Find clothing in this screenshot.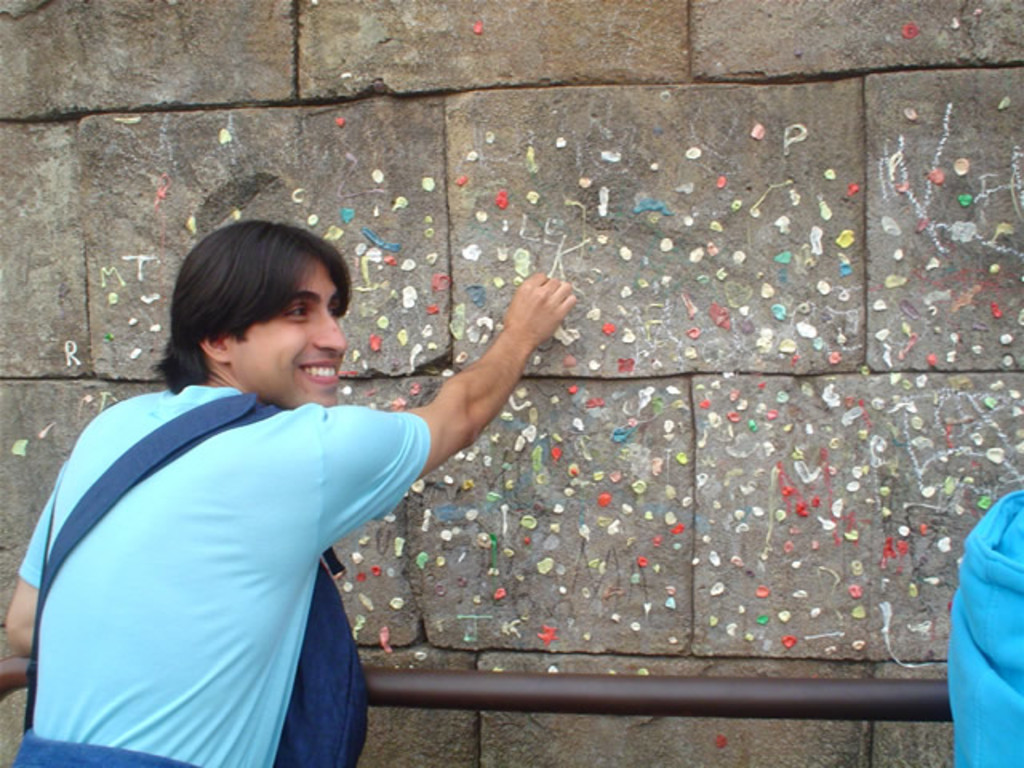
The bounding box for clothing is select_region(946, 490, 1022, 766).
